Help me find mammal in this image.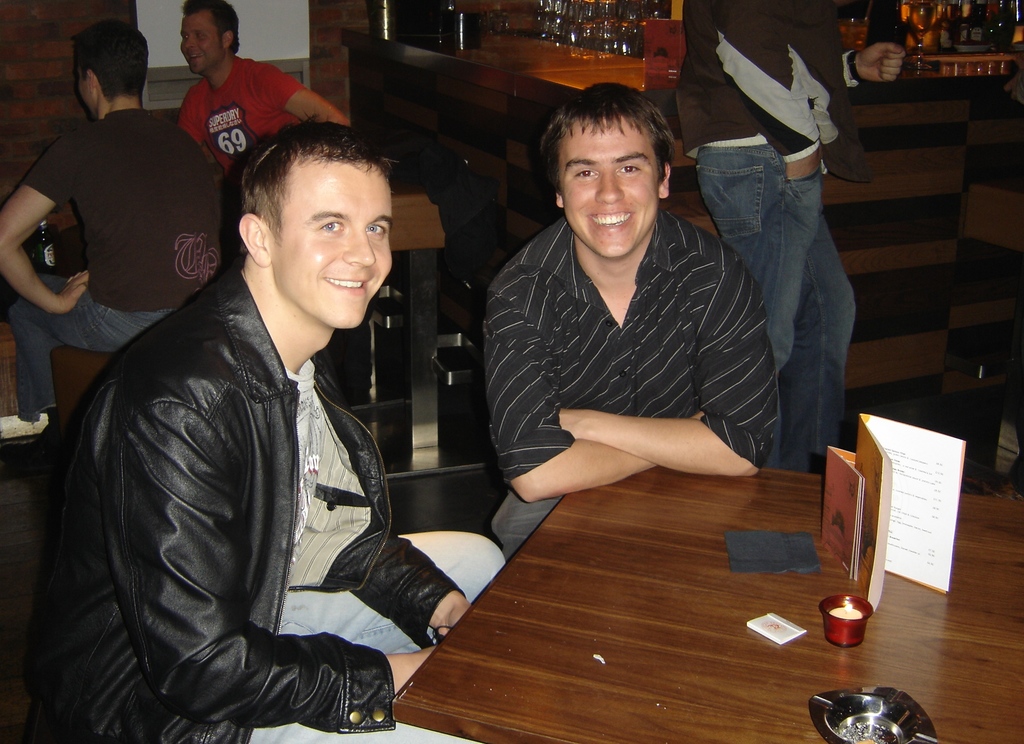
Found it: box=[489, 80, 780, 560].
